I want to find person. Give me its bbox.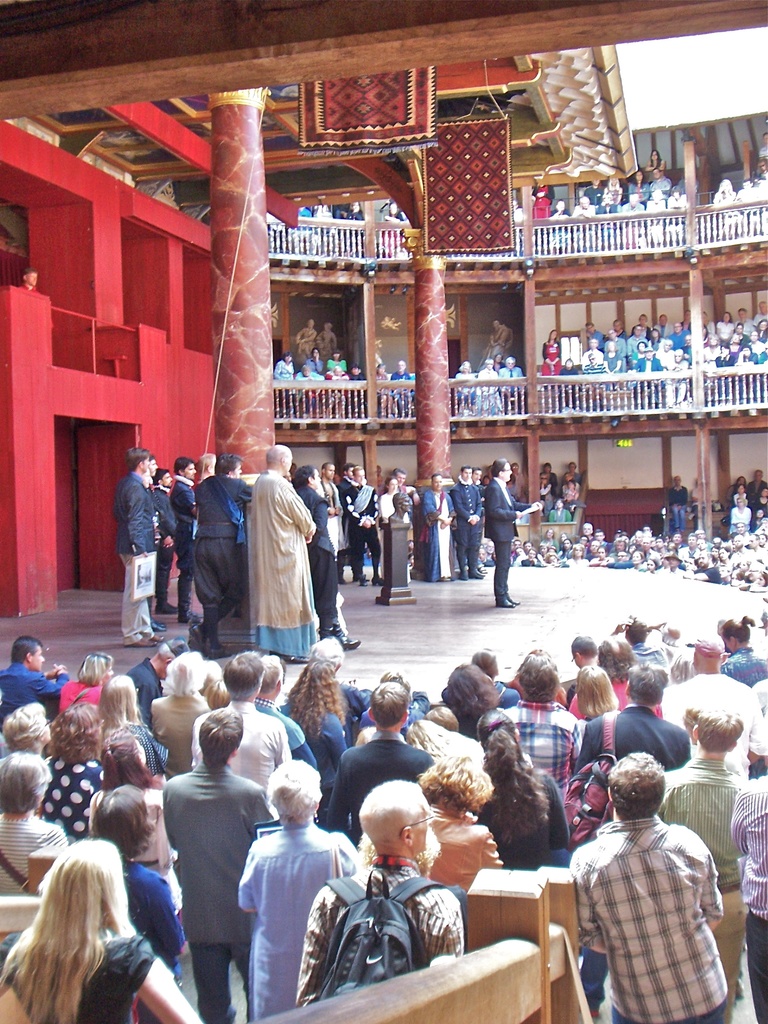
Rect(326, 353, 351, 425).
